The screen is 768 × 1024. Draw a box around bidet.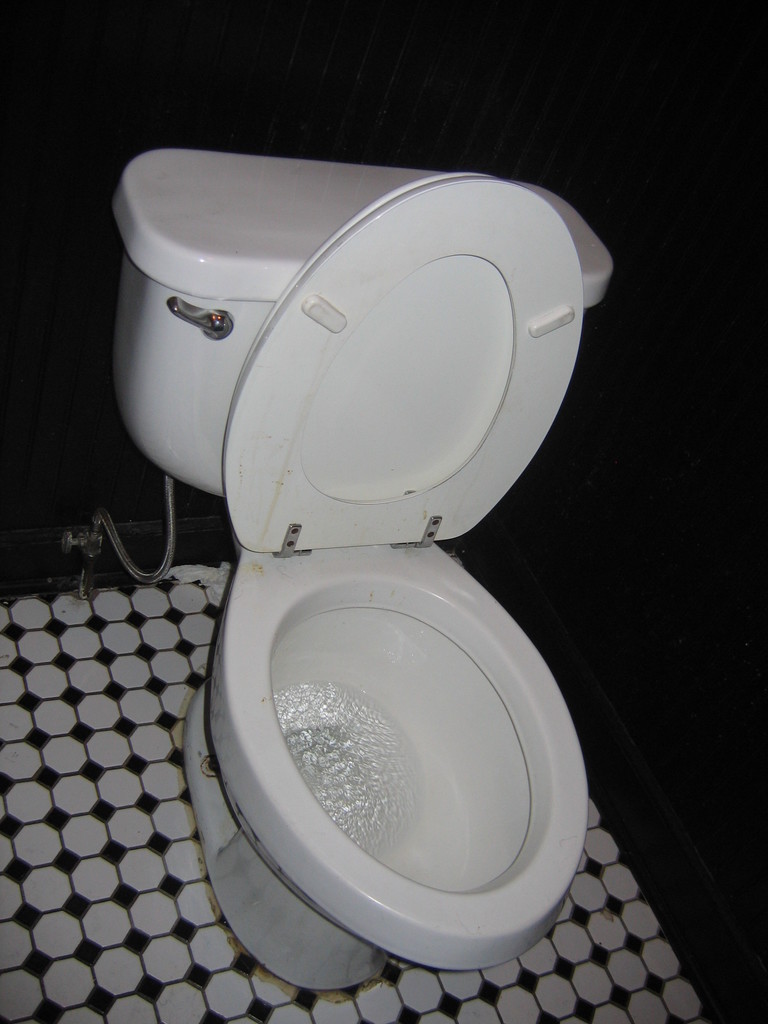
l=193, t=548, r=592, b=988.
